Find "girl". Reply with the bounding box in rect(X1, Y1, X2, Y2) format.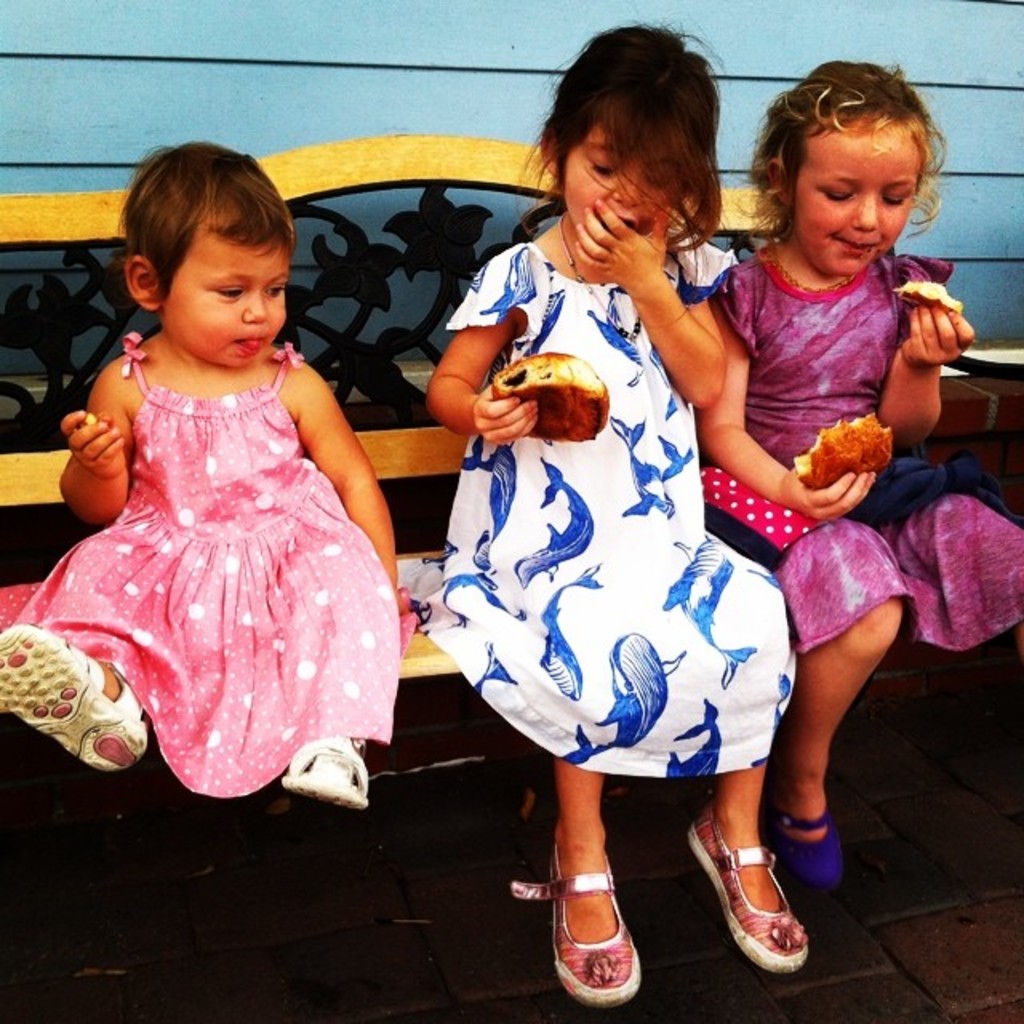
rect(702, 54, 1022, 891).
